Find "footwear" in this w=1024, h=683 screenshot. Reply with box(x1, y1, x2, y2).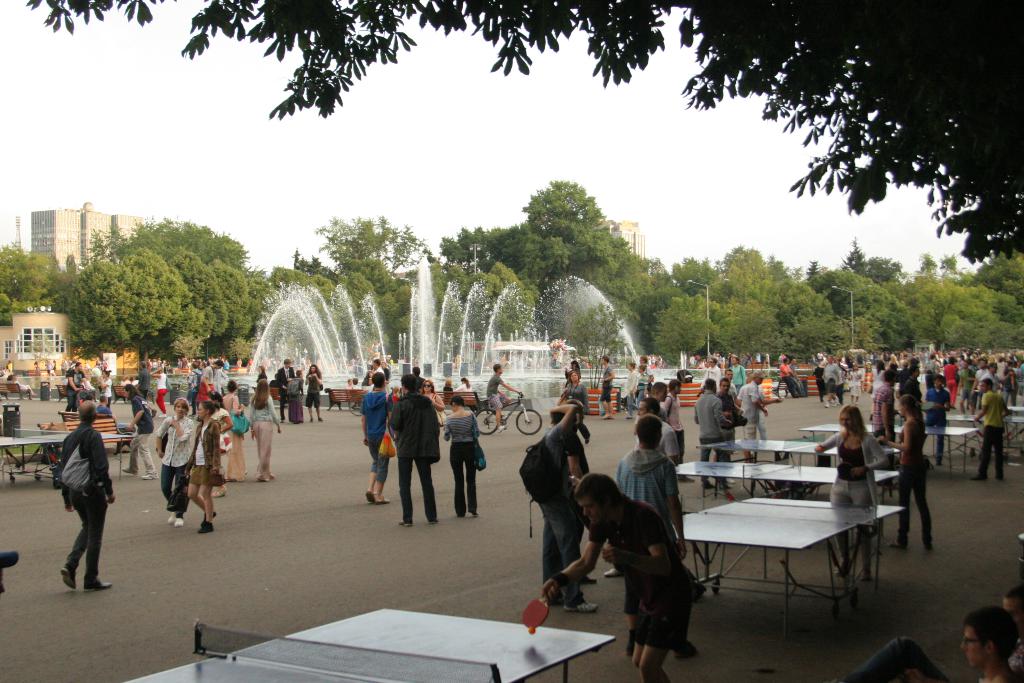
box(281, 418, 285, 422).
